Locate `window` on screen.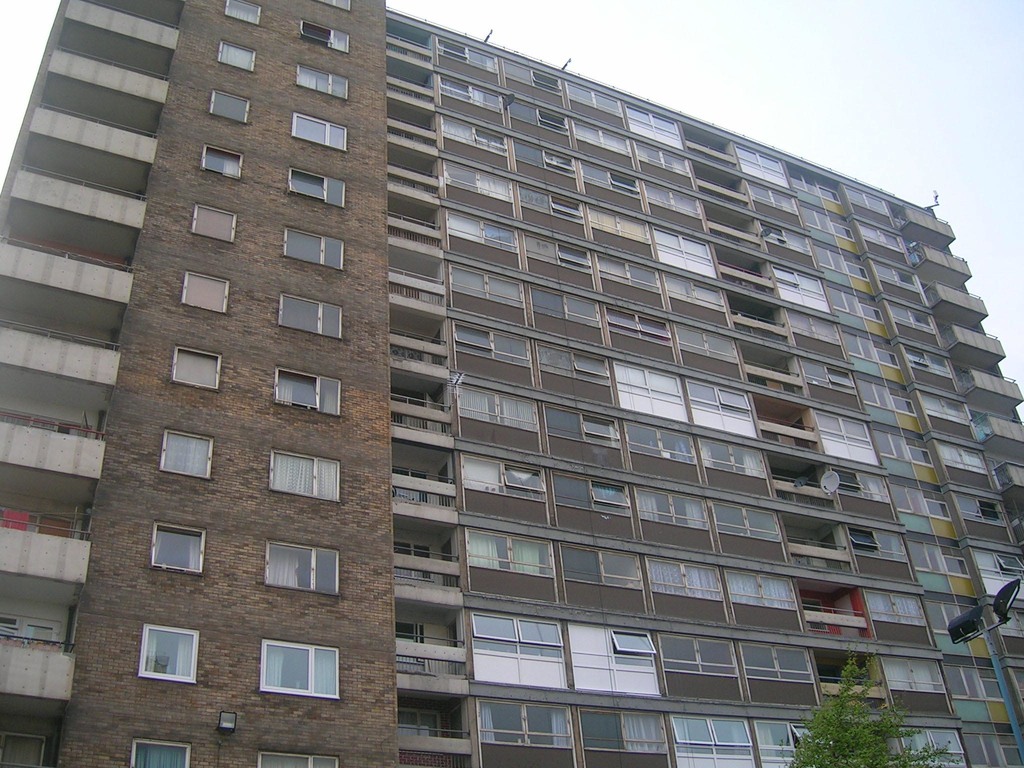
On screen at {"left": 295, "top": 99, "right": 351, "bottom": 163}.
